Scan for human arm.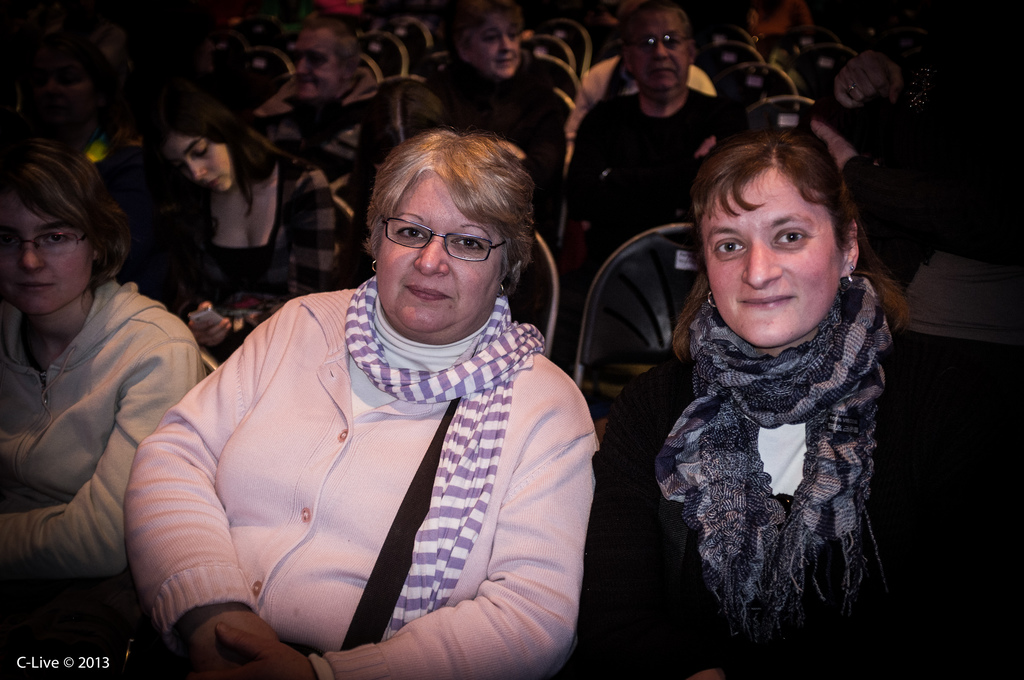
Scan result: detection(693, 136, 717, 156).
